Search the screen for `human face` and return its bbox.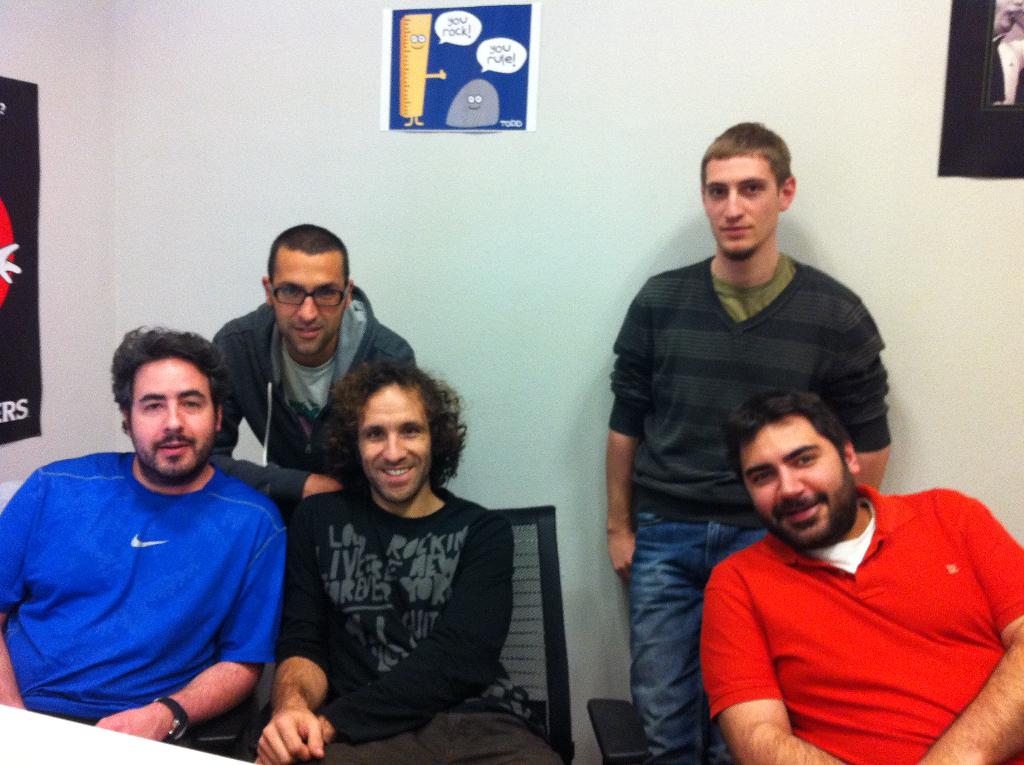
Found: [735,409,858,543].
